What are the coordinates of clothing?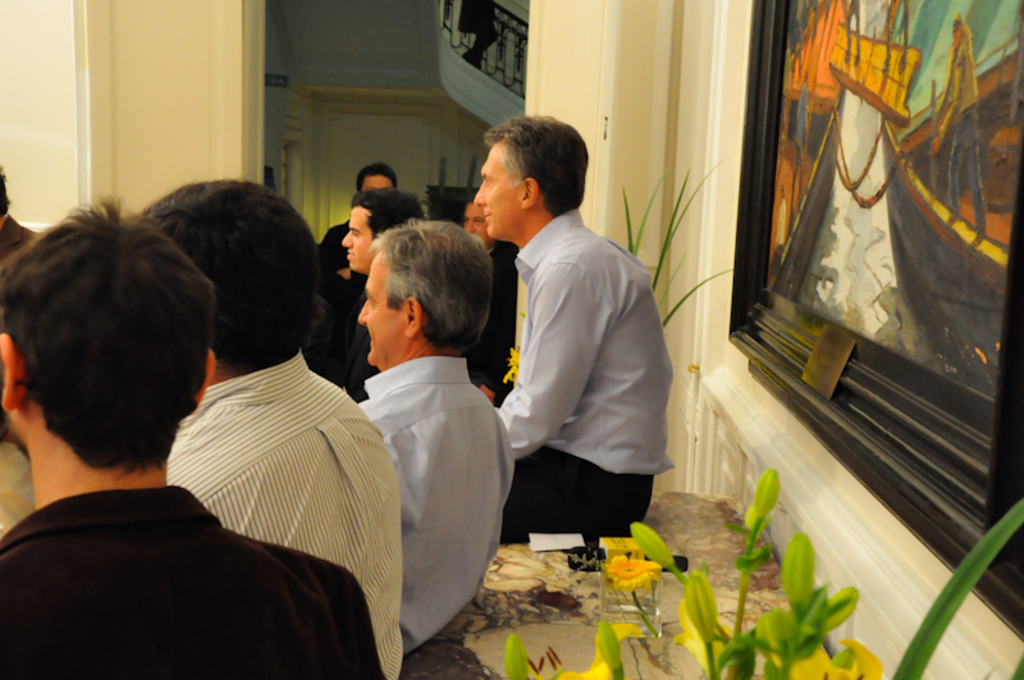
detection(490, 205, 671, 542).
